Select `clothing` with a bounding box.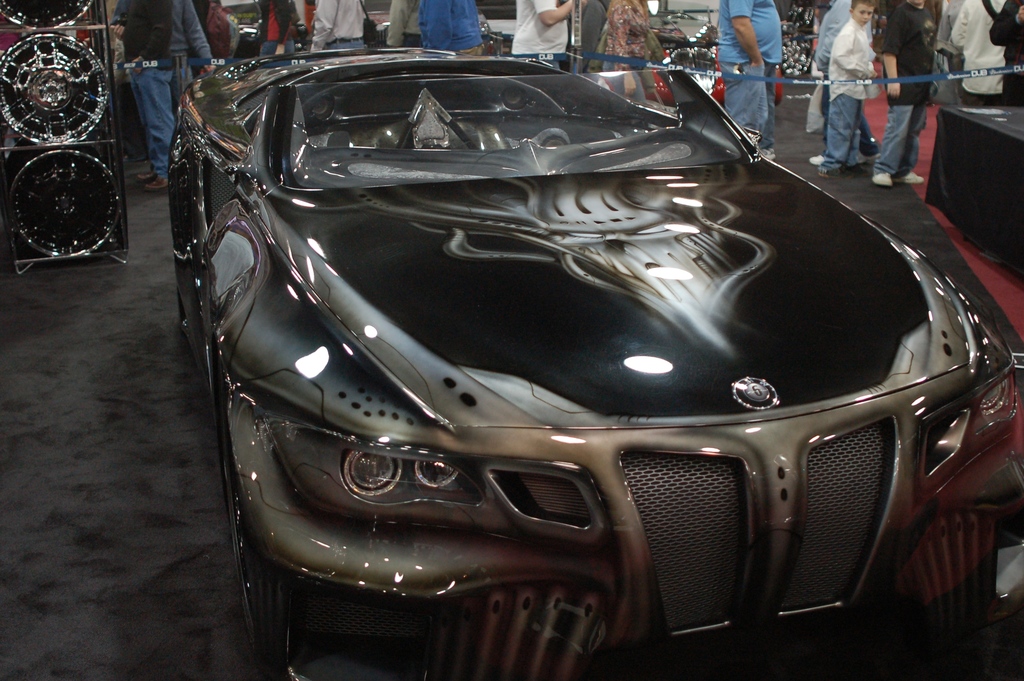
<bbox>262, 0, 299, 56</bbox>.
